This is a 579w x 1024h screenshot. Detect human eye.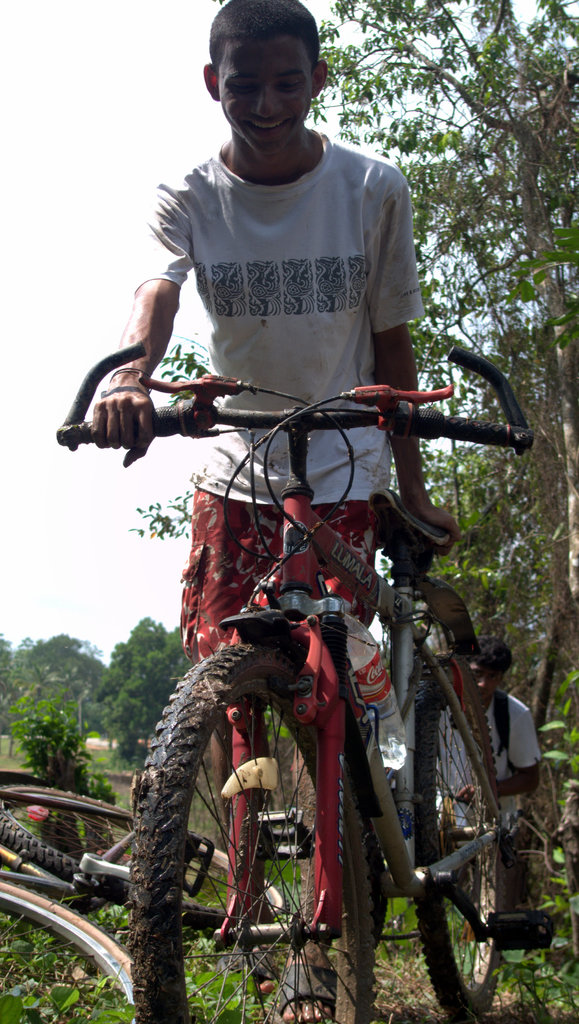
rect(279, 70, 305, 97).
